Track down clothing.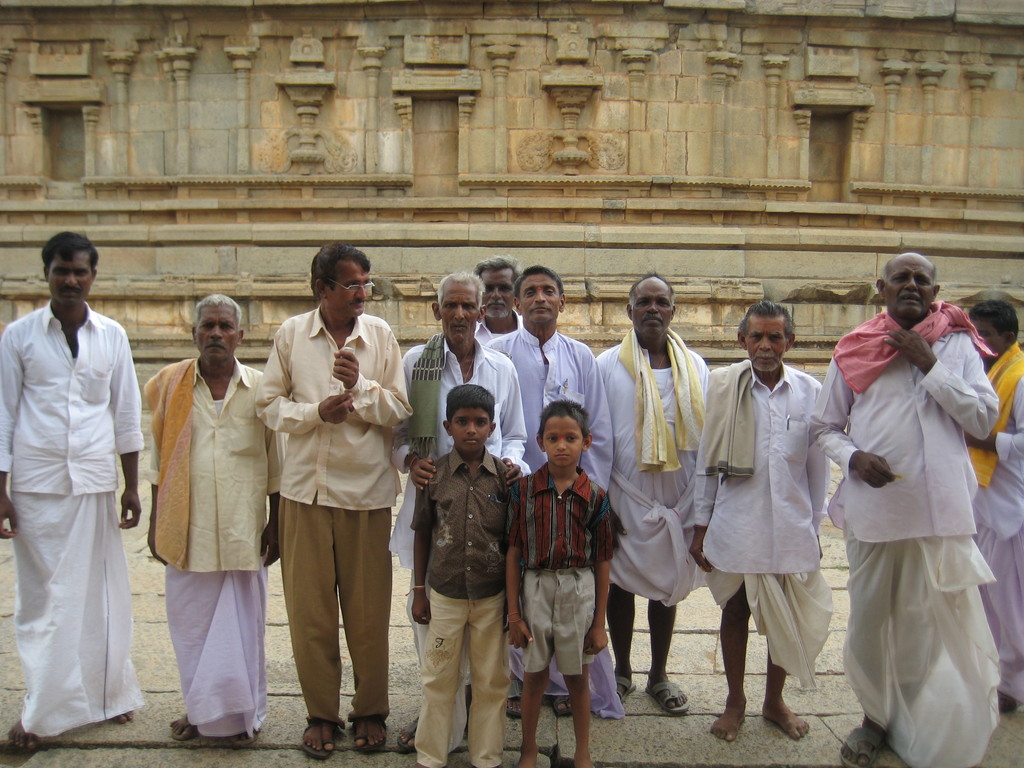
Tracked to l=489, t=322, r=620, b=715.
